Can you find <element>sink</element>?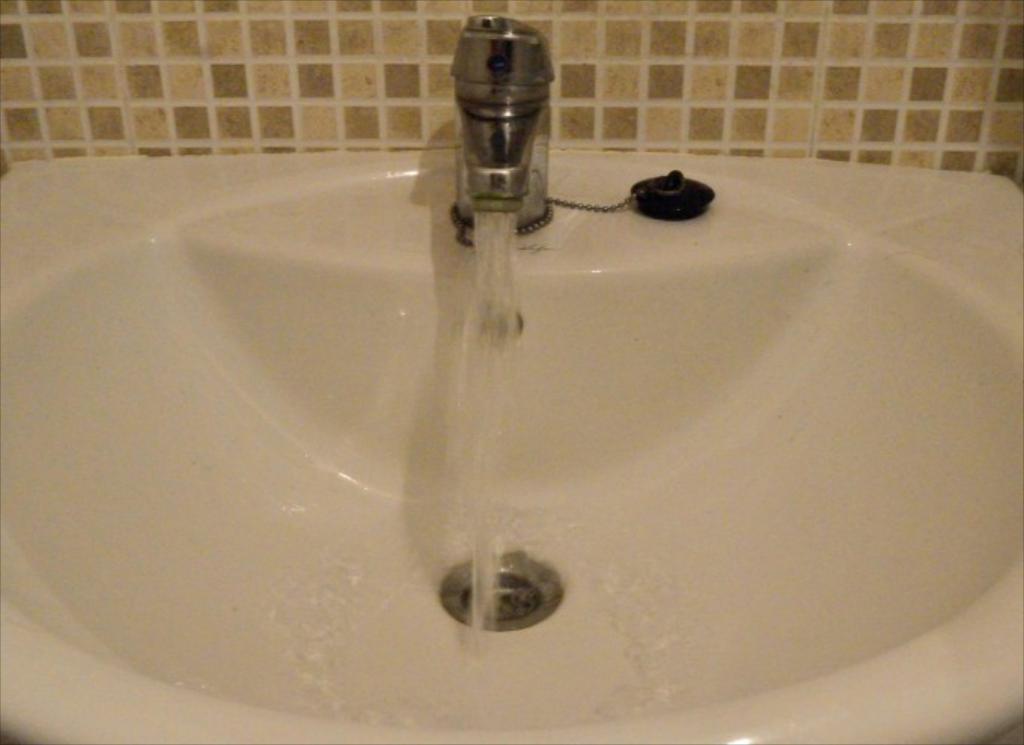
Yes, bounding box: [0,15,1022,743].
